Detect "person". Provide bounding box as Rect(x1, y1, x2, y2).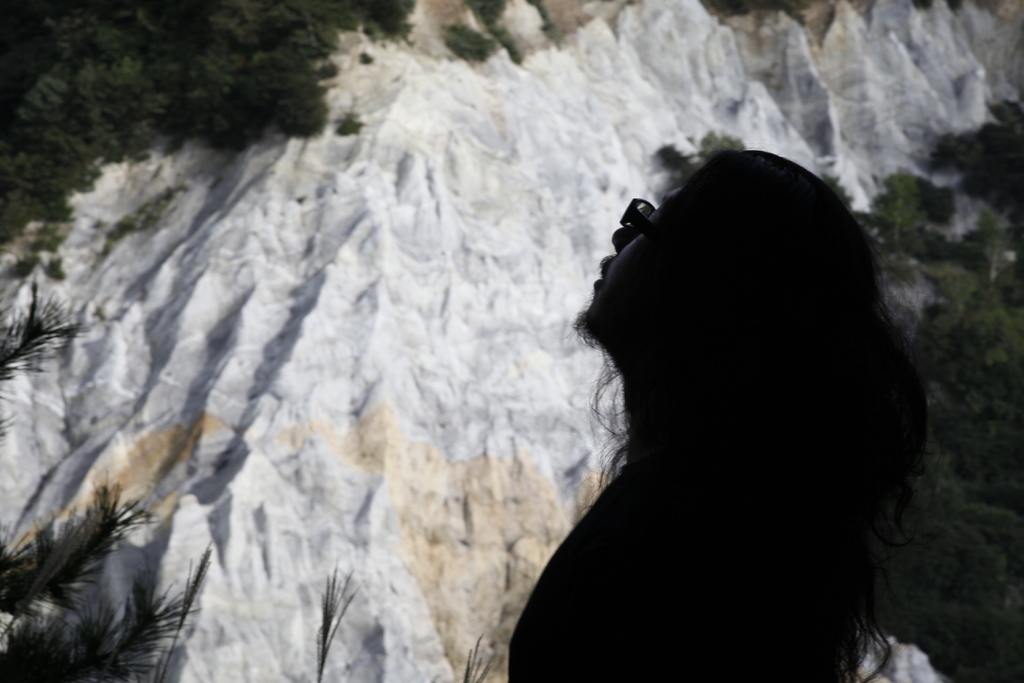
Rect(510, 147, 927, 682).
